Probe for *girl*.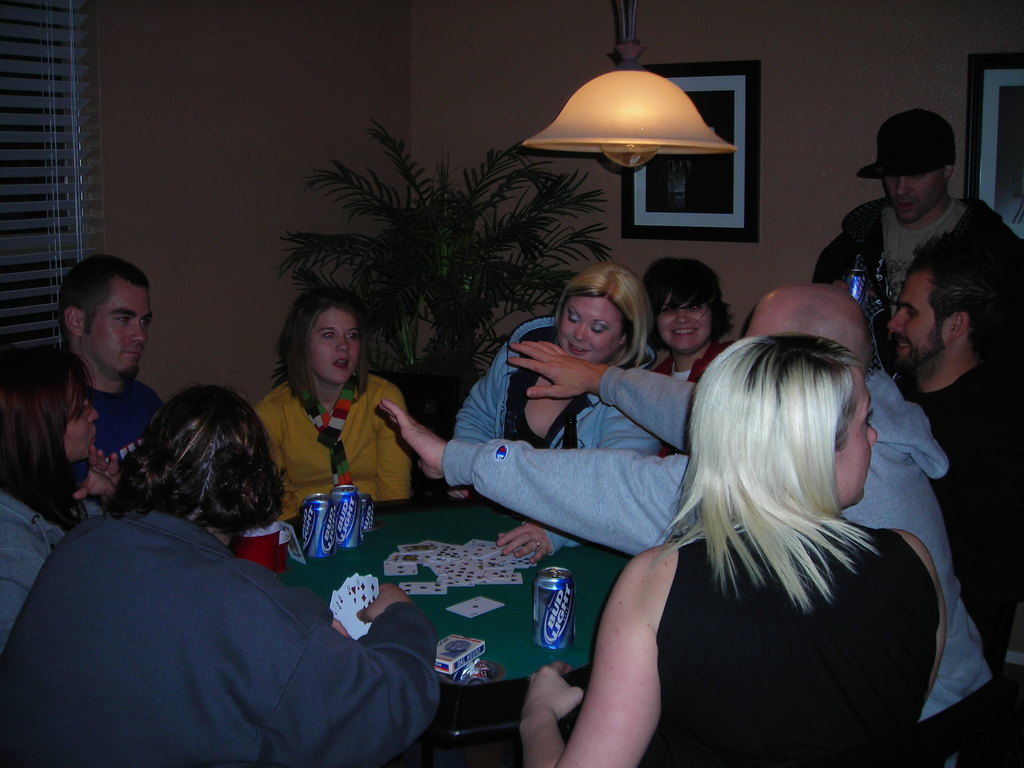
Probe result: select_region(436, 264, 668, 568).
